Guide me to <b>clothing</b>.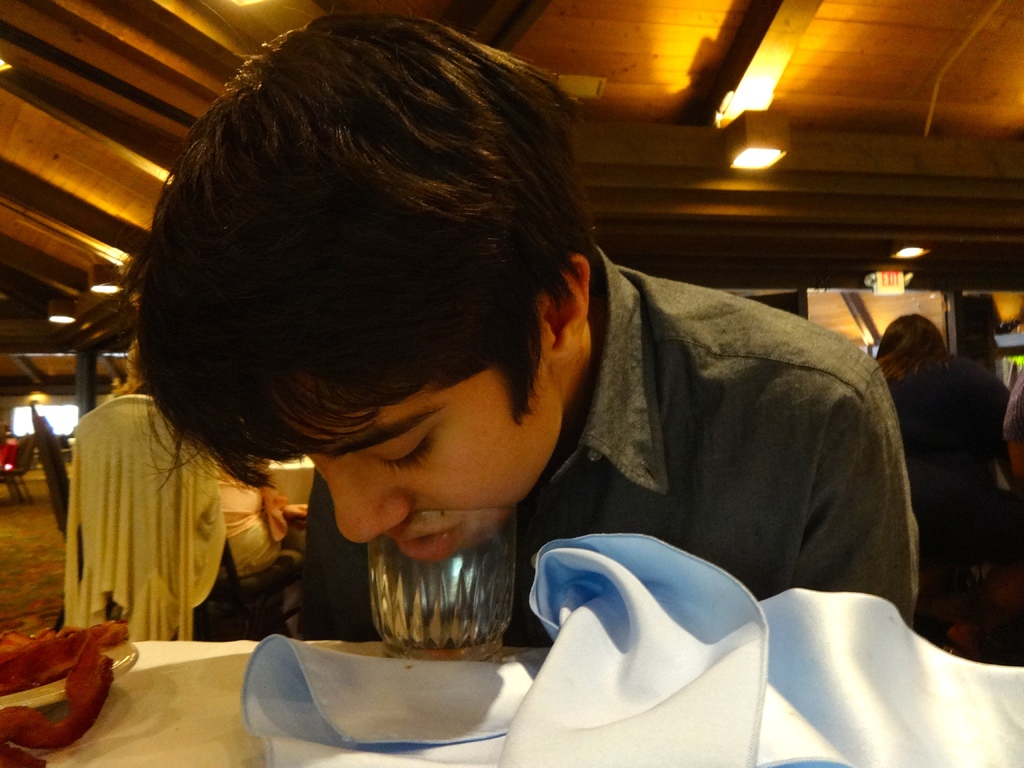
Guidance: detection(883, 348, 1023, 561).
